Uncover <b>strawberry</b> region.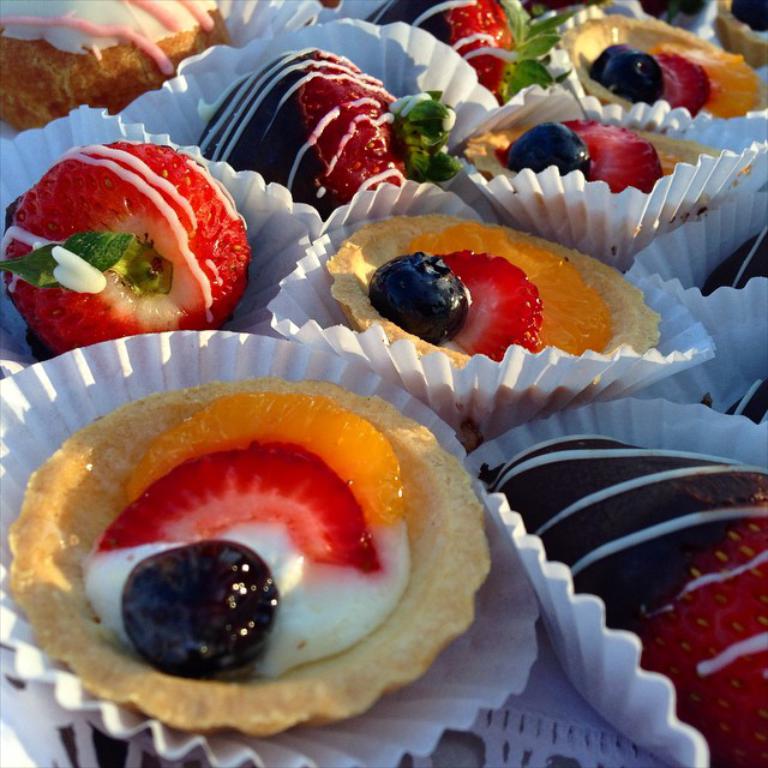
Uncovered: (x1=194, y1=47, x2=463, y2=220).
